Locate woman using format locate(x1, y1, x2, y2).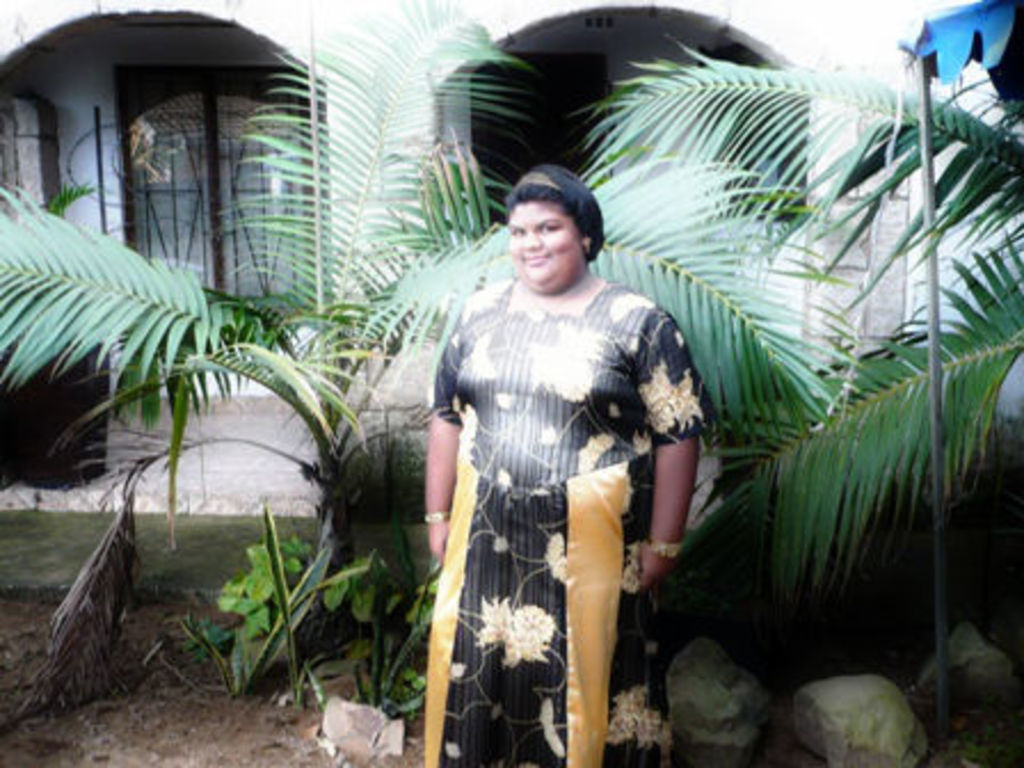
locate(302, 101, 738, 767).
